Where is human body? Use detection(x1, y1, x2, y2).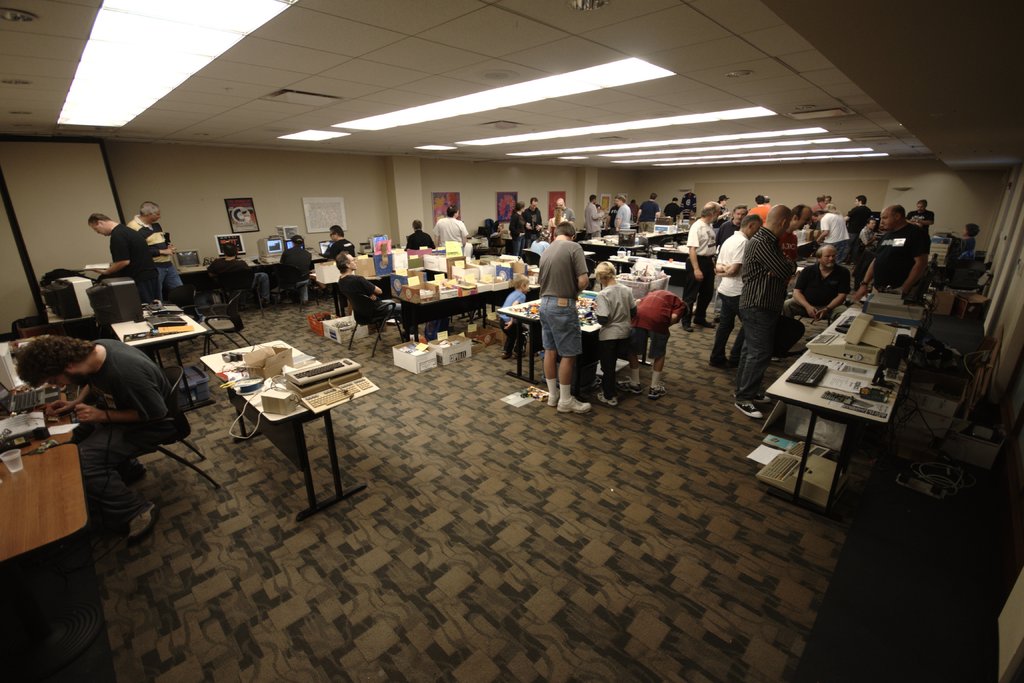
detection(548, 197, 577, 221).
